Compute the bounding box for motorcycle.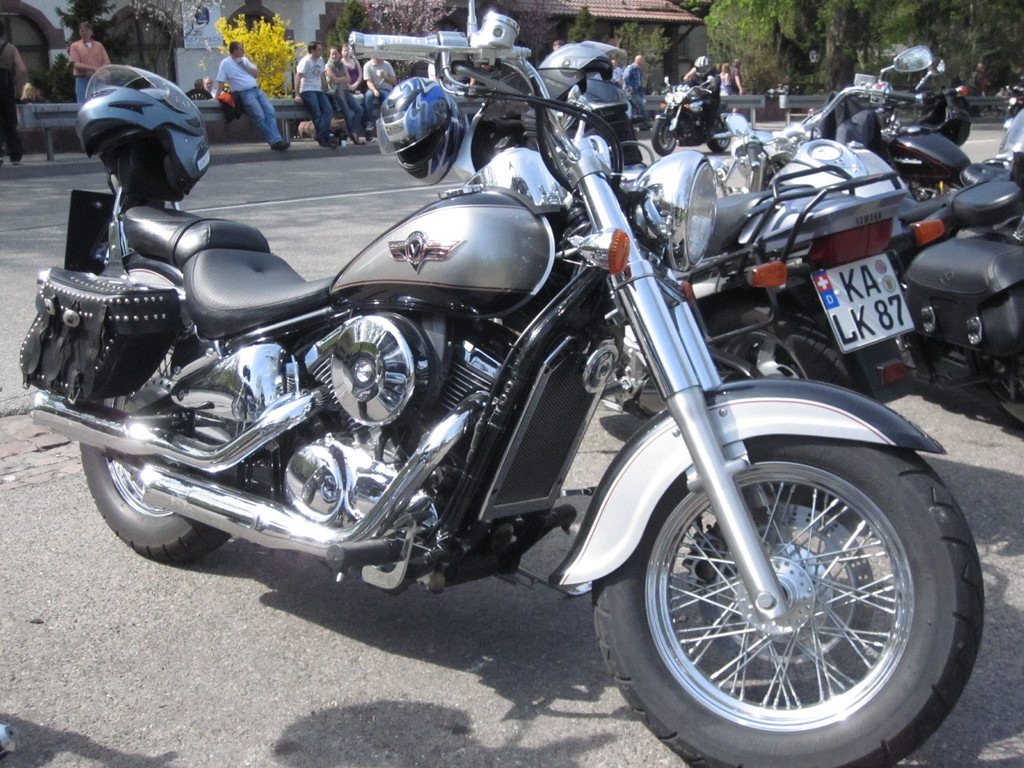
detection(449, 64, 944, 403).
